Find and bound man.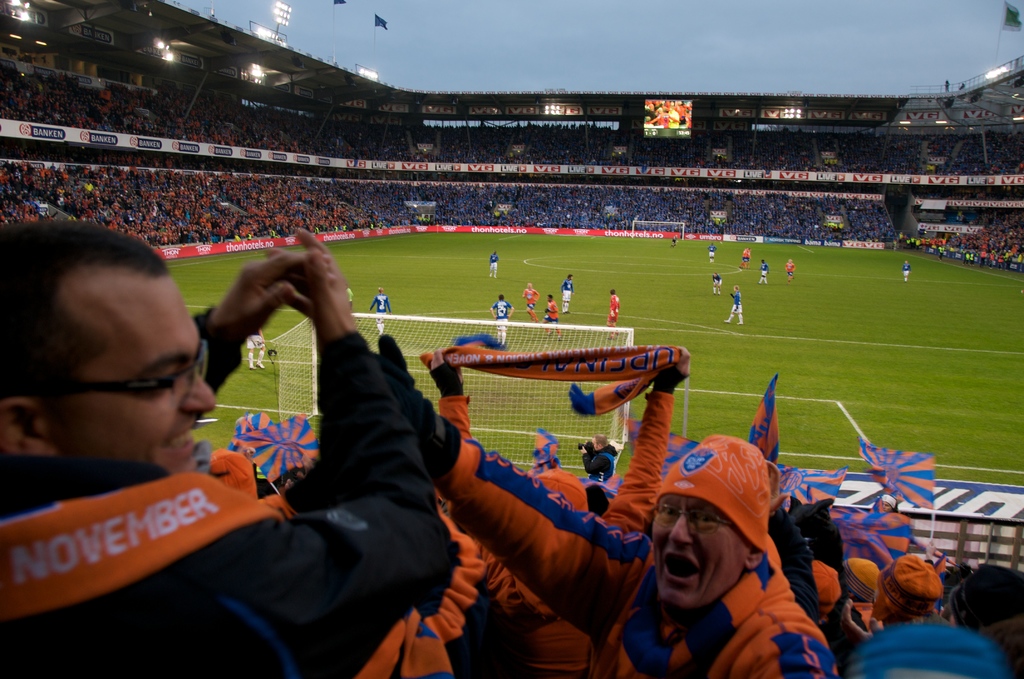
Bound: 782,258,794,283.
